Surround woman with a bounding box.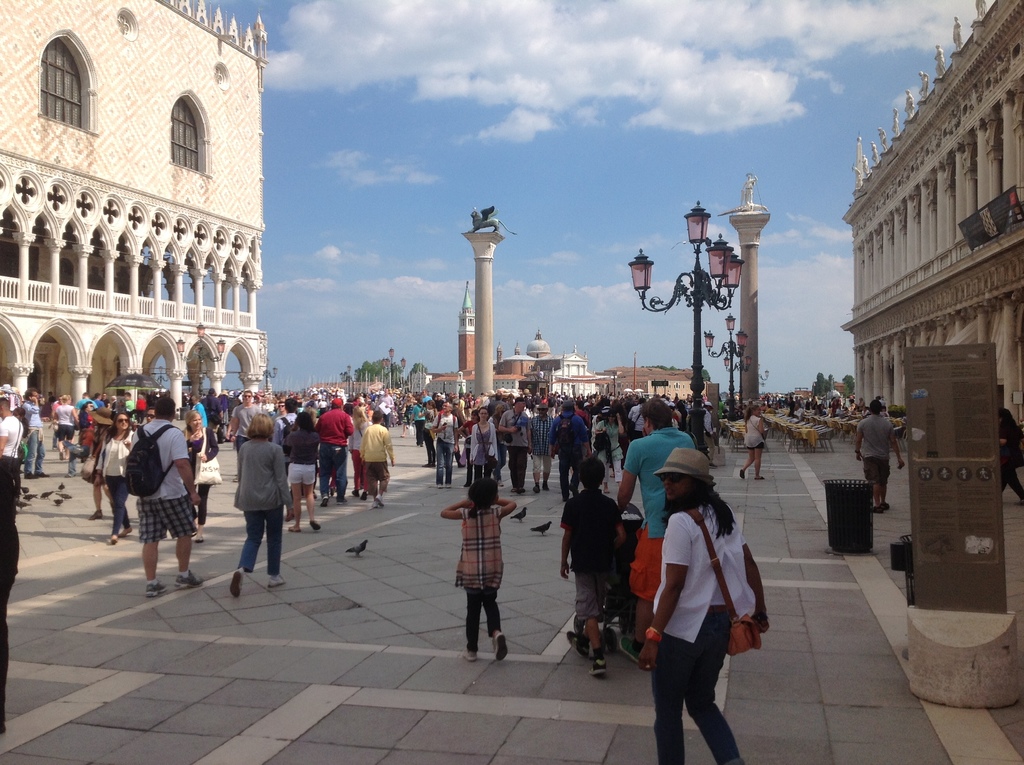
{"x1": 468, "y1": 405, "x2": 498, "y2": 483}.
